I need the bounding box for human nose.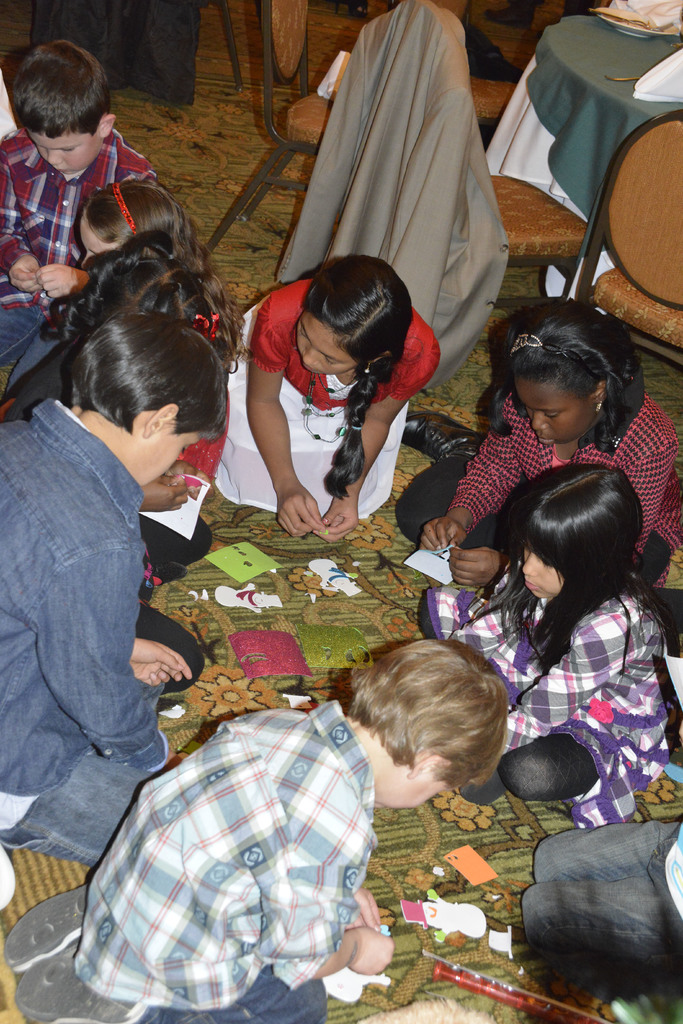
Here it is: <box>302,349,317,364</box>.
